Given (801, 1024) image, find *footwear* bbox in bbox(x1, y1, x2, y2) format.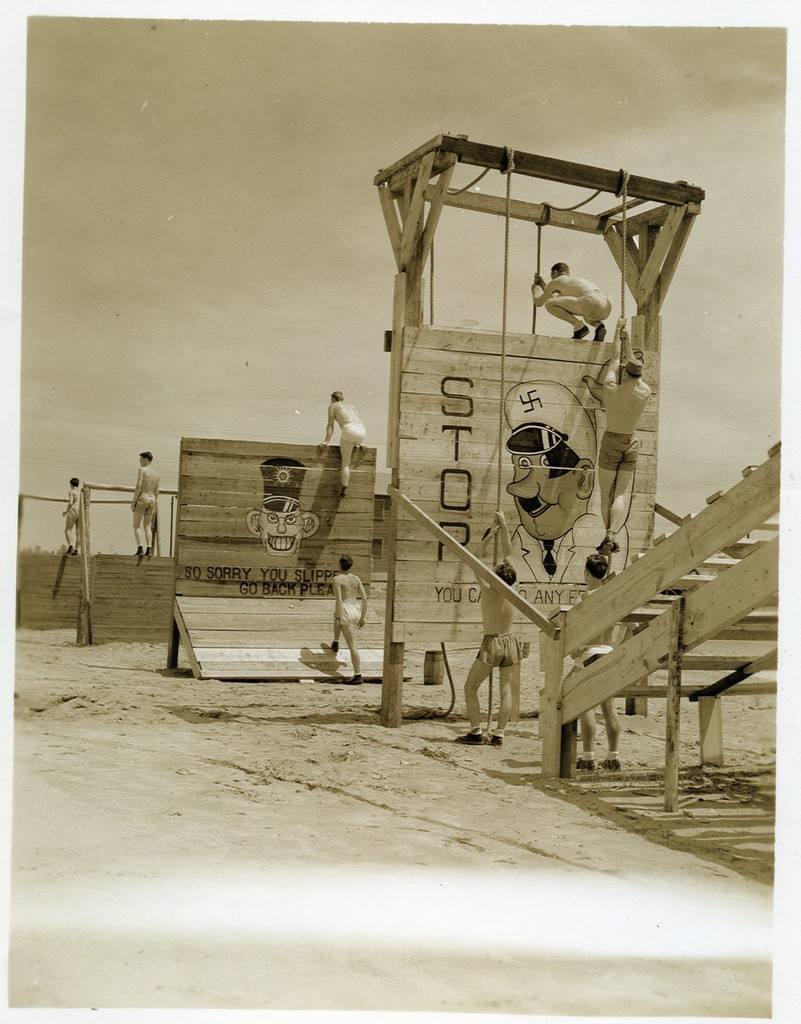
bbox(451, 731, 486, 749).
